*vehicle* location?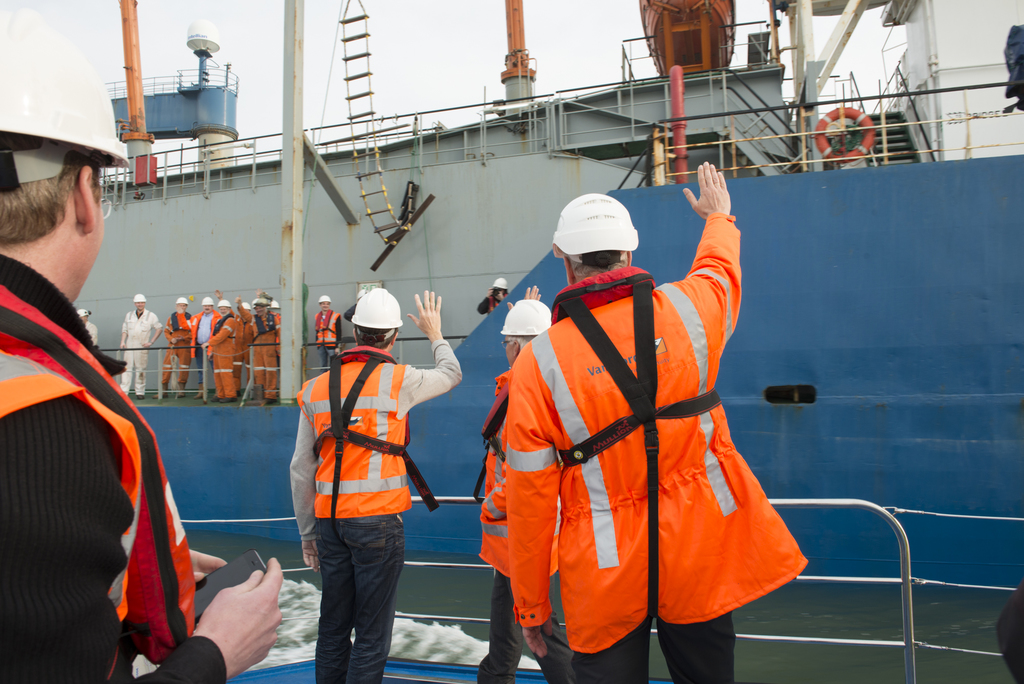
[x1=0, y1=492, x2=1023, y2=683]
